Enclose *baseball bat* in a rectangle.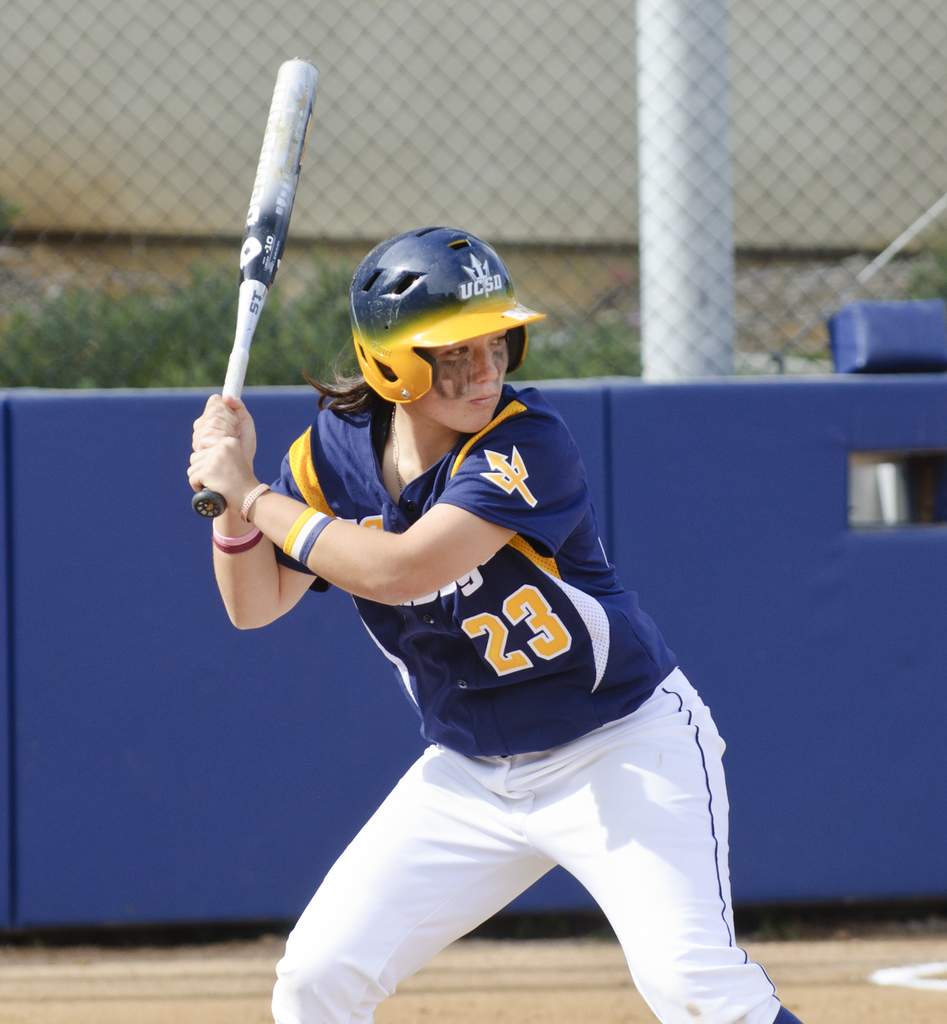
pyautogui.locateOnScreen(196, 61, 311, 513).
